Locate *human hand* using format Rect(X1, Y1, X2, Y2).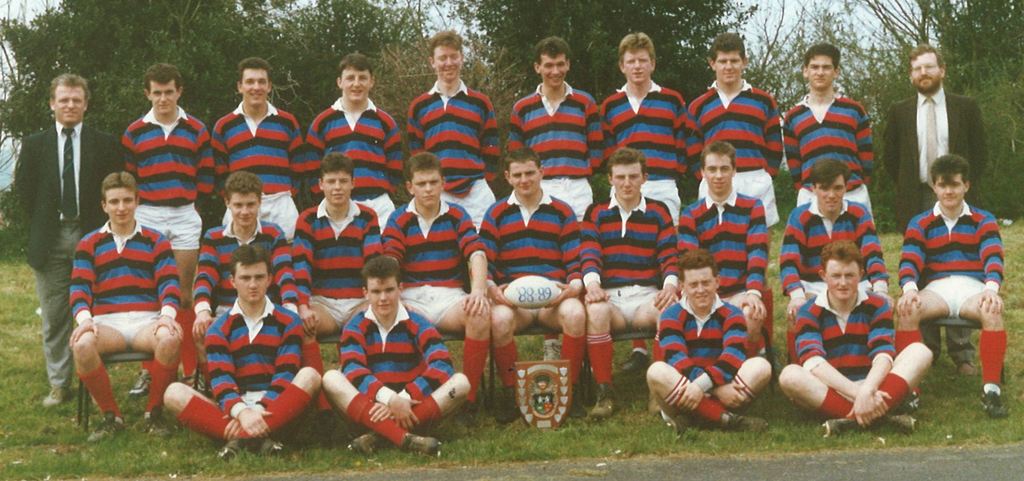
Rect(385, 395, 419, 432).
